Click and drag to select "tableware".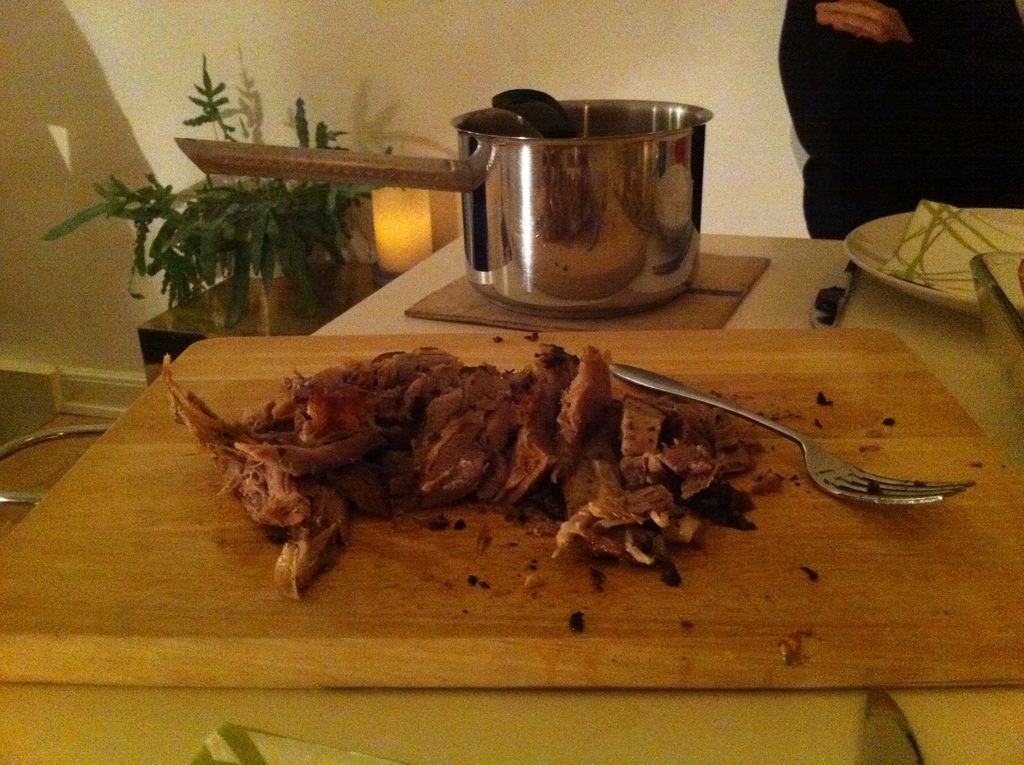
Selection: left=842, top=208, right=1023, bottom=319.
